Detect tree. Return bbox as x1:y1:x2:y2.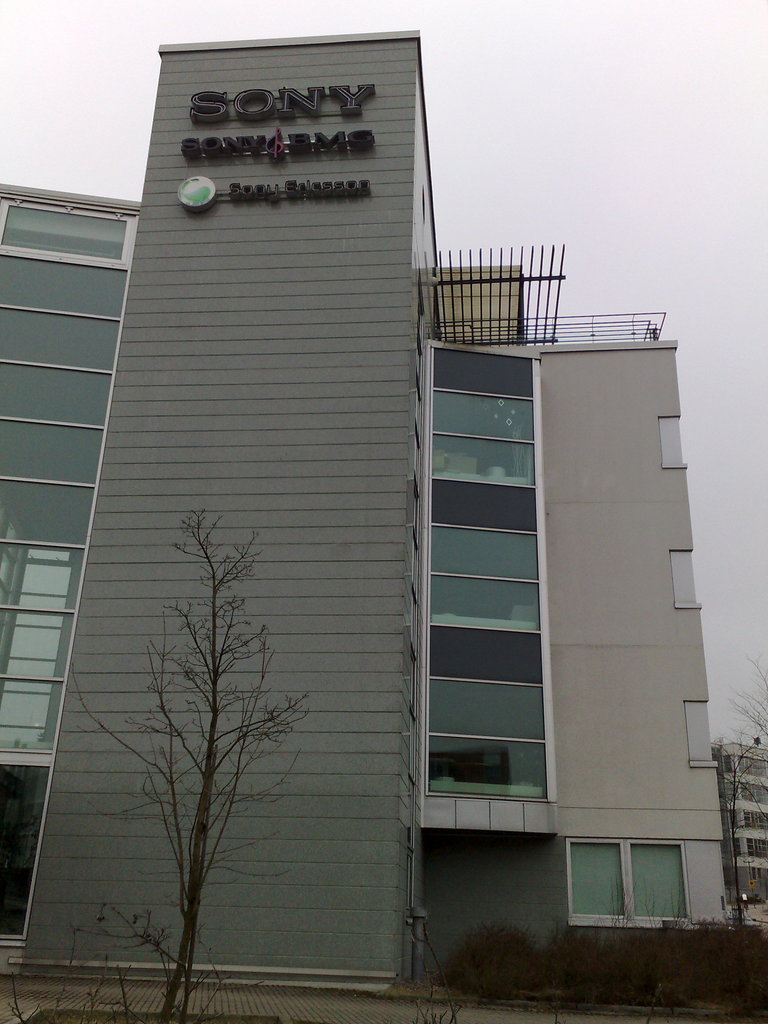
726:648:767:869.
